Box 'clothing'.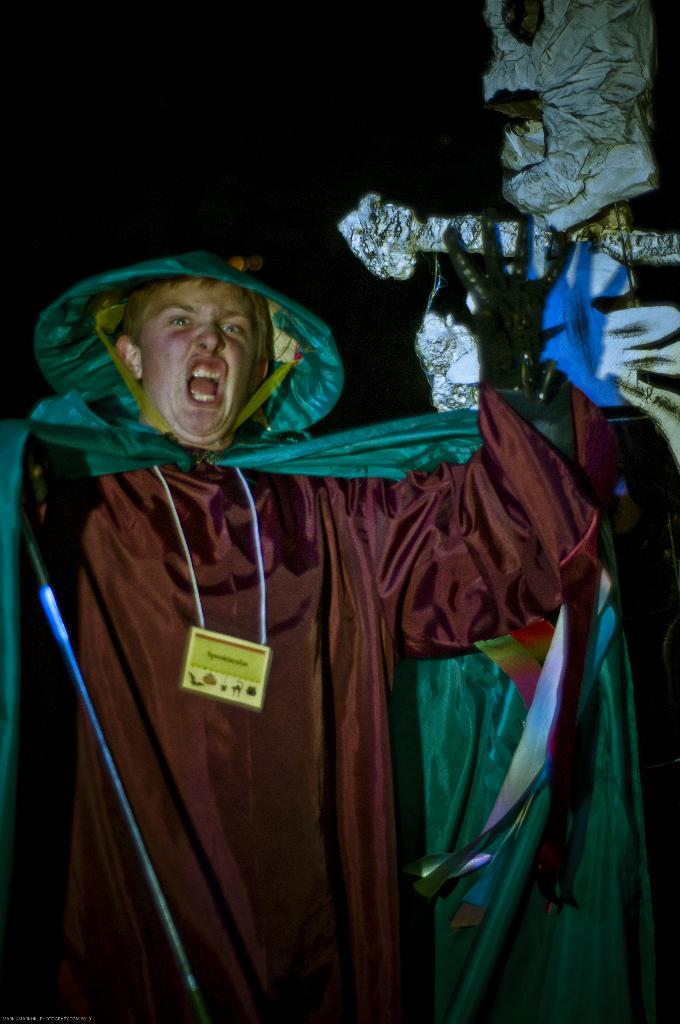
(37,270,622,1010).
